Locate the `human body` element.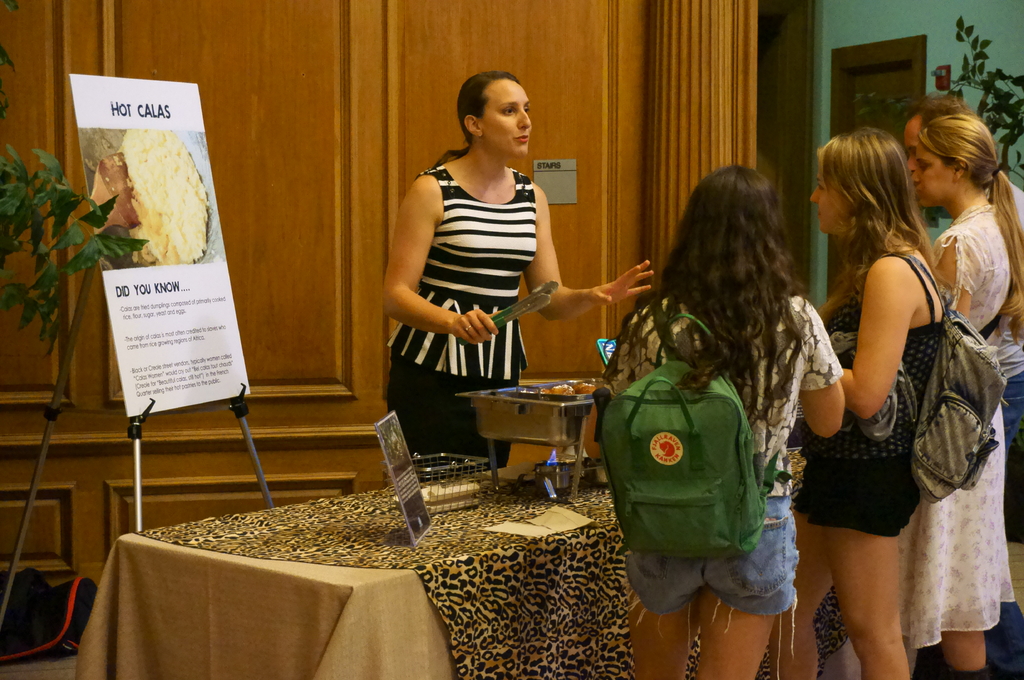
Element bbox: bbox=[995, 180, 1023, 542].
